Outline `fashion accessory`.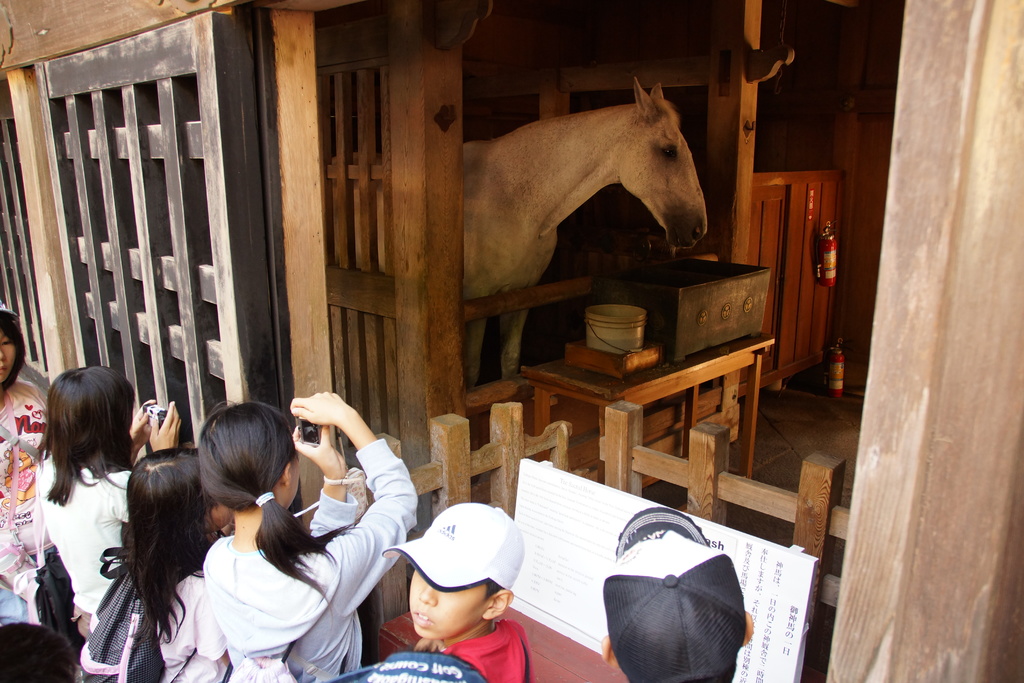
Outline: locate(379, 504, 529, 593).
